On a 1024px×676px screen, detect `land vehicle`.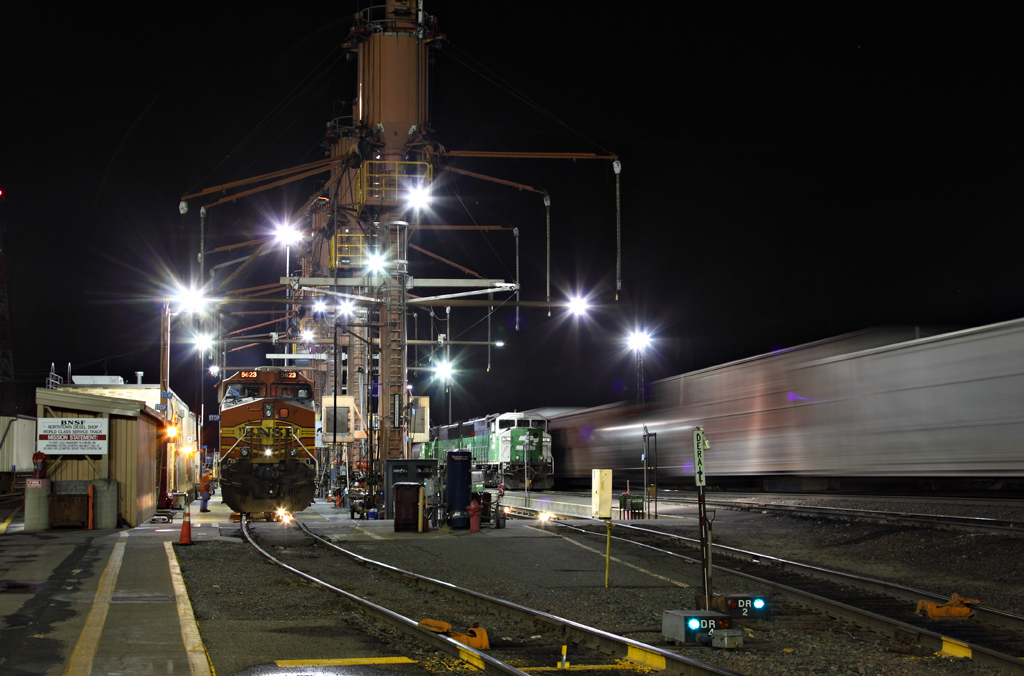
[190, 366, 324, 517].
